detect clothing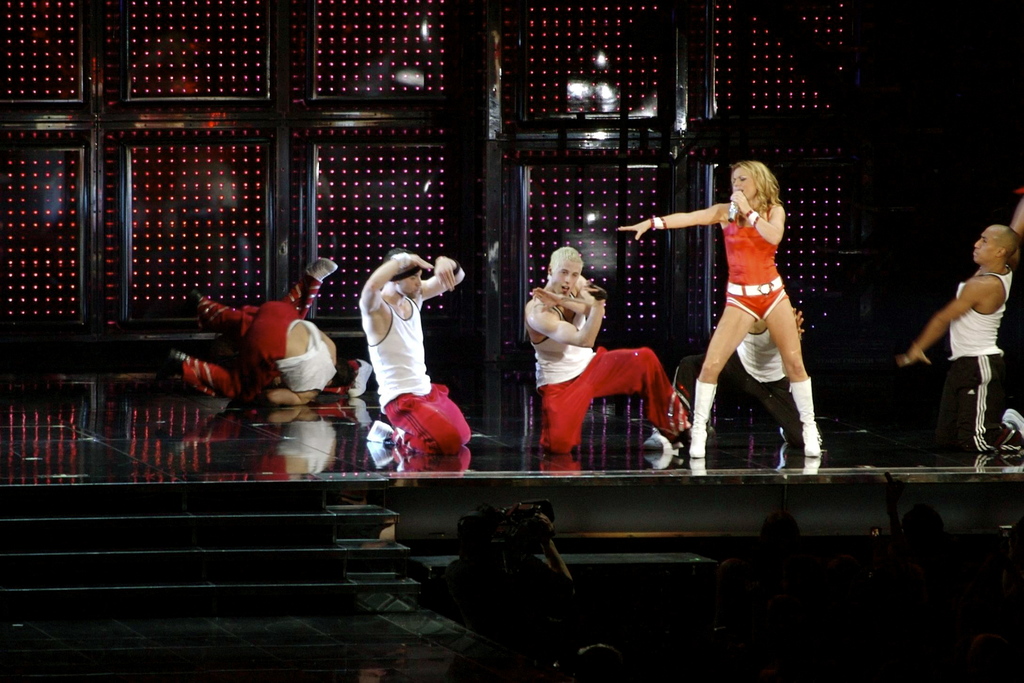
<region>721, 217, 780, 321</region>
